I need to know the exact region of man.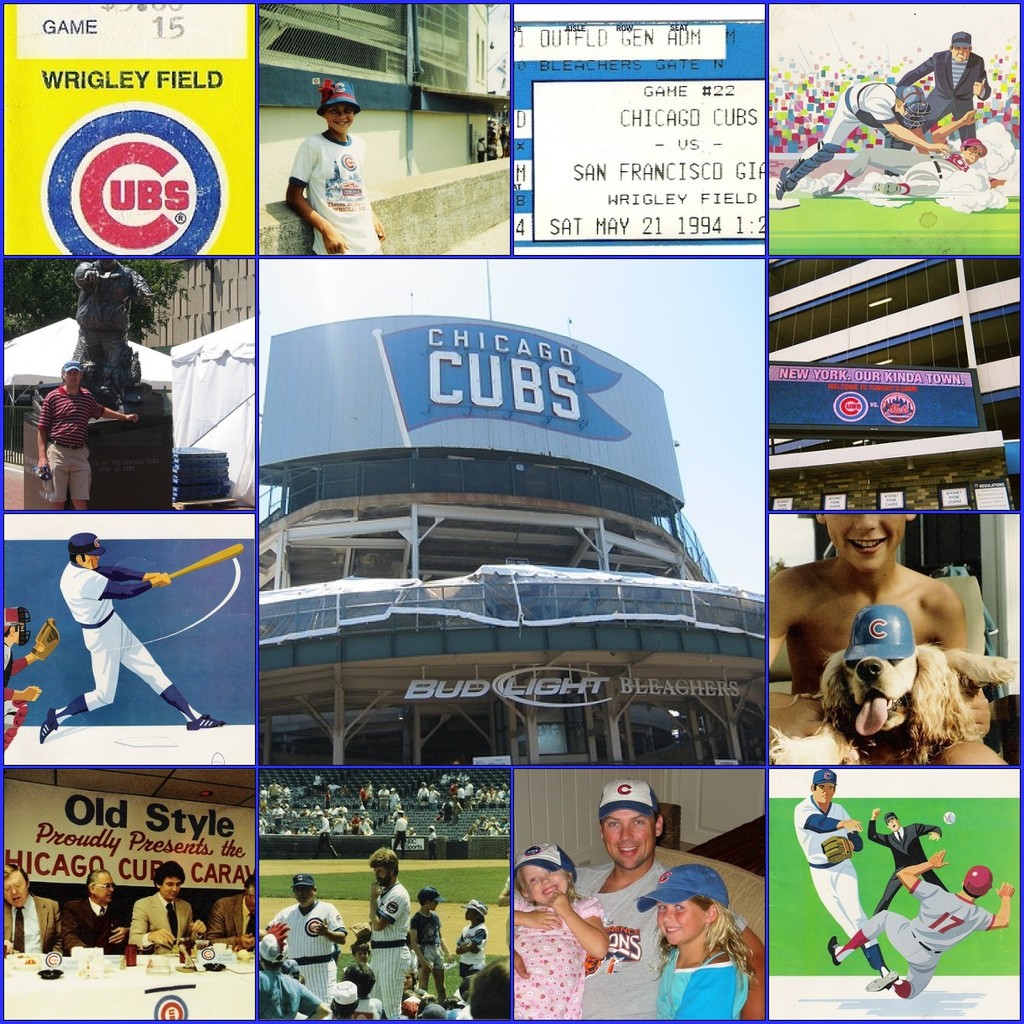
Region: region(510, 777, 764, 1018).
